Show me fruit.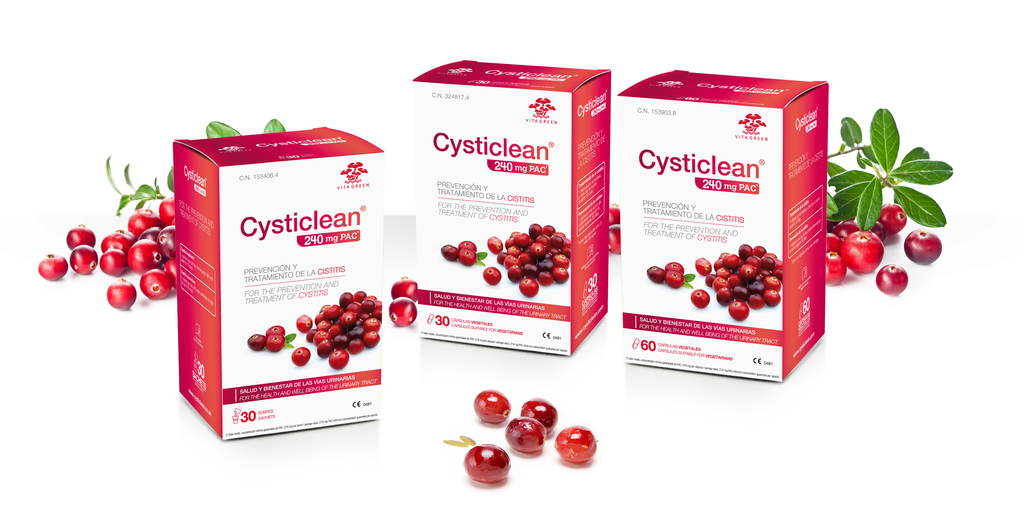
fruit is here: bbox=(440, 240, 475, 263).
